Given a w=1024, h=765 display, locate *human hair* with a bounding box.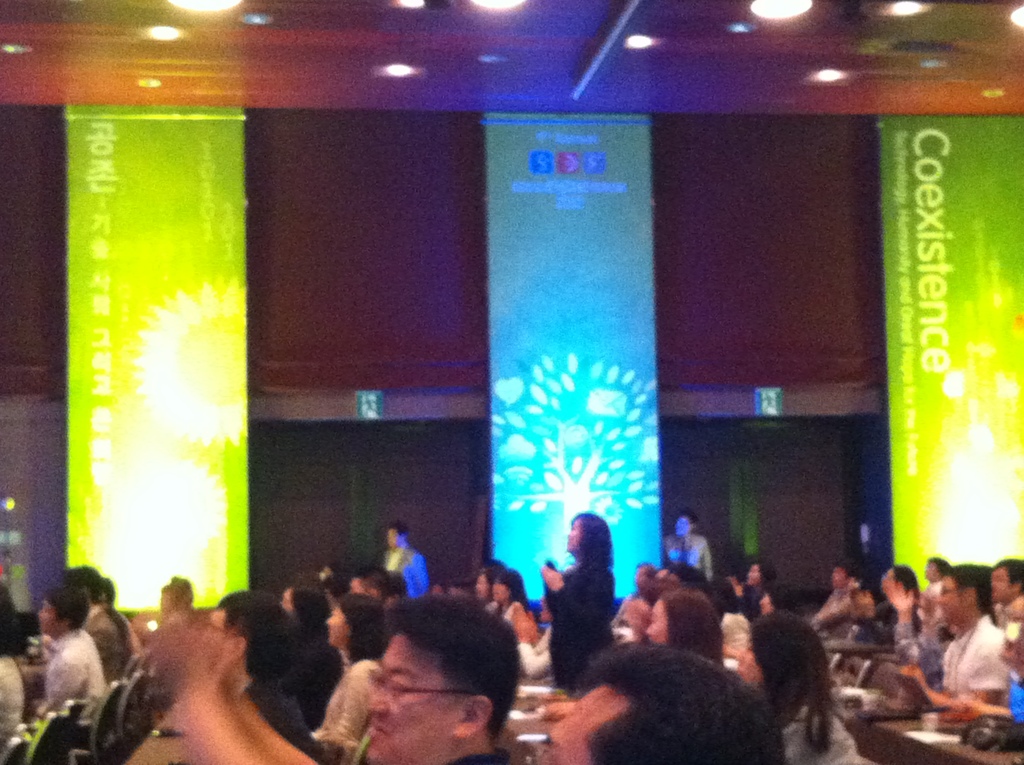
Located: rect(385, 588, 520, 739).
